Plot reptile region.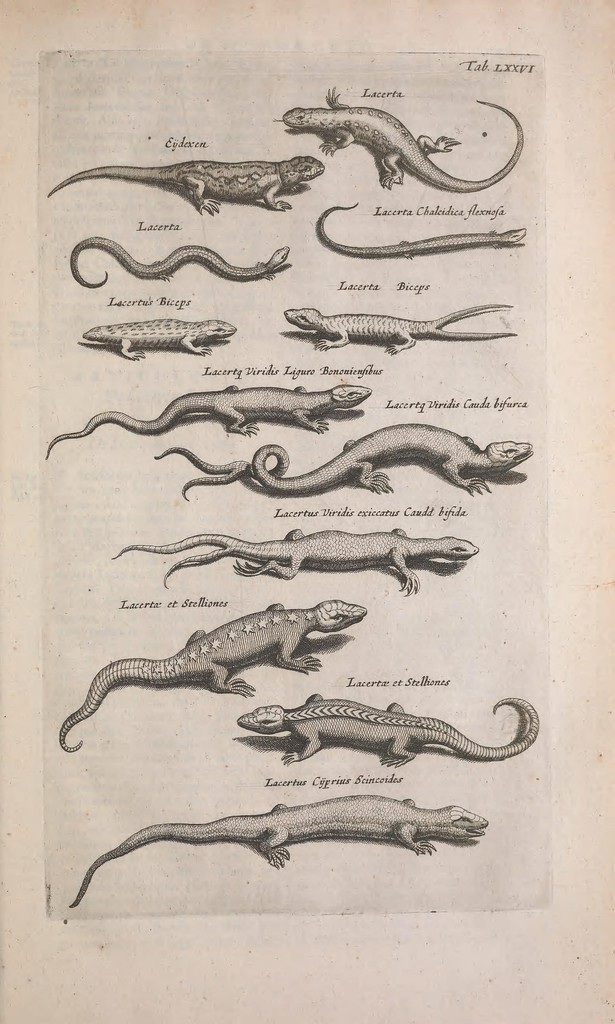
Plotted at select_region(277, 83, 525, 196).
